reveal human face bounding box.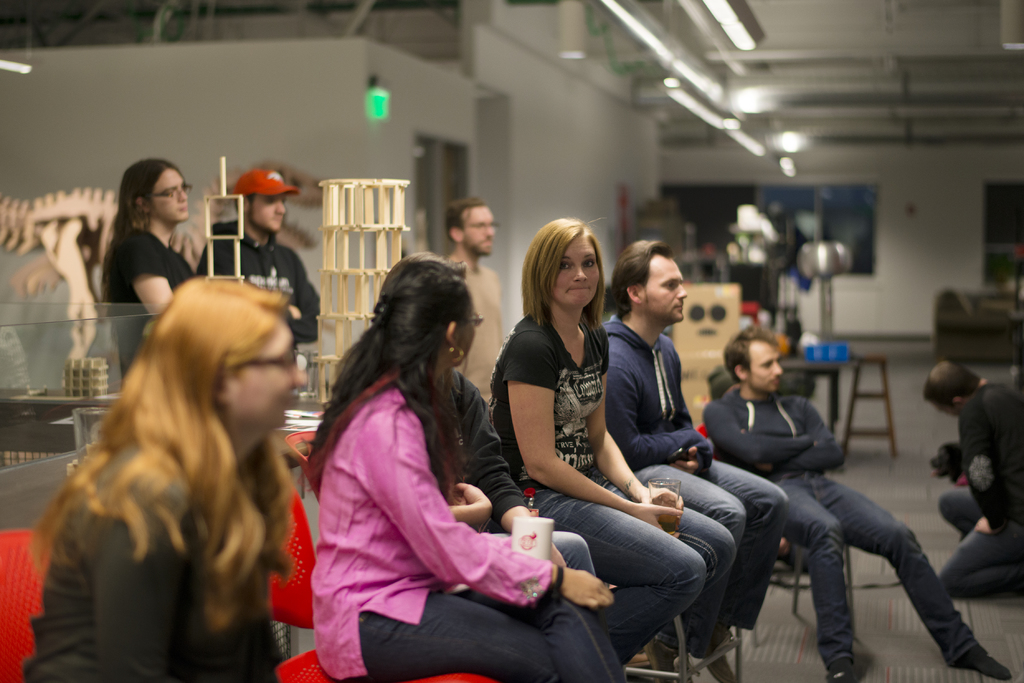
Revealed: 248/194/287/236.
